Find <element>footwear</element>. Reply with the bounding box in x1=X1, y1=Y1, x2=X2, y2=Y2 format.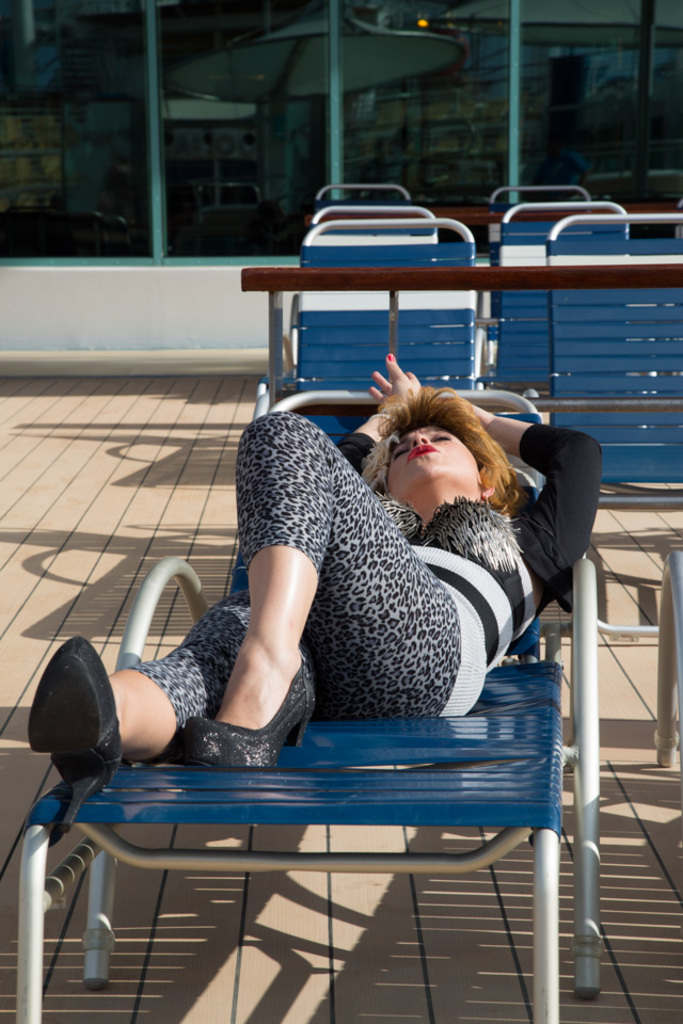
x1=27, y1=635, x2=126, y2=793.
